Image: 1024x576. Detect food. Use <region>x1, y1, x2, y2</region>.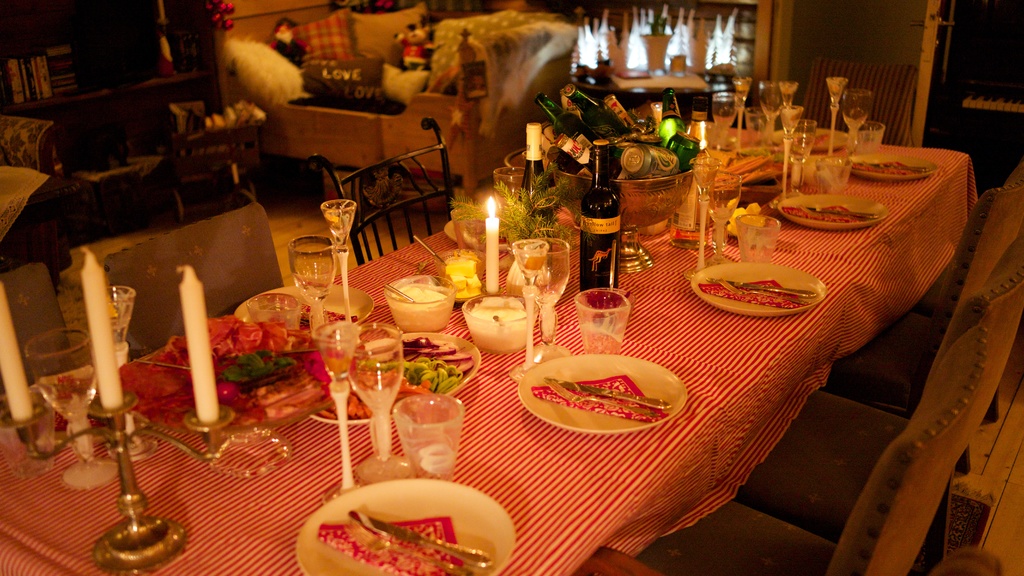
<region>389, 281, 452, 334</region>.
